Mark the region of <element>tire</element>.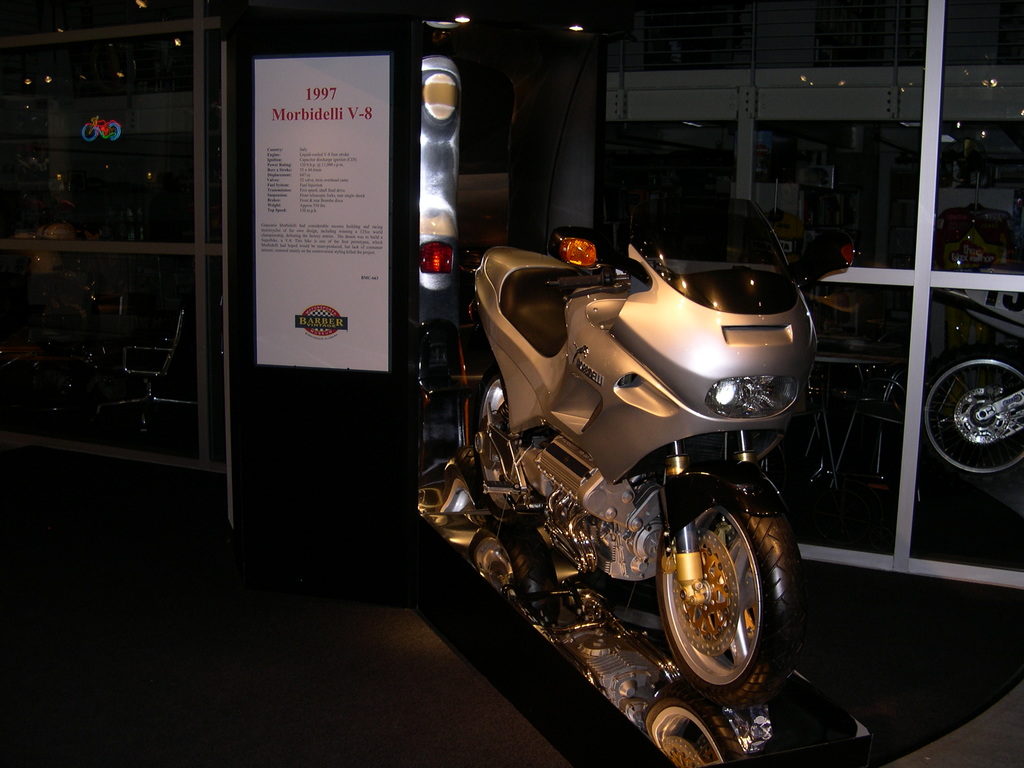
Region: region(923, 336, 1023, 495).
